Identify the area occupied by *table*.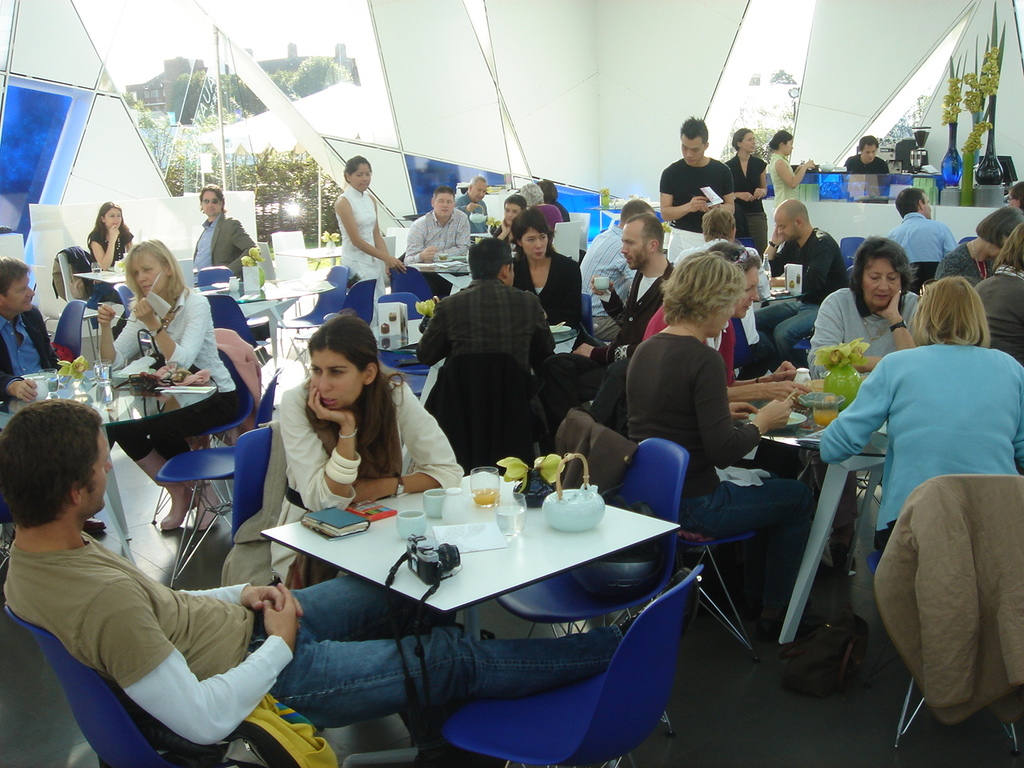
Area: (386,318,578,352).
